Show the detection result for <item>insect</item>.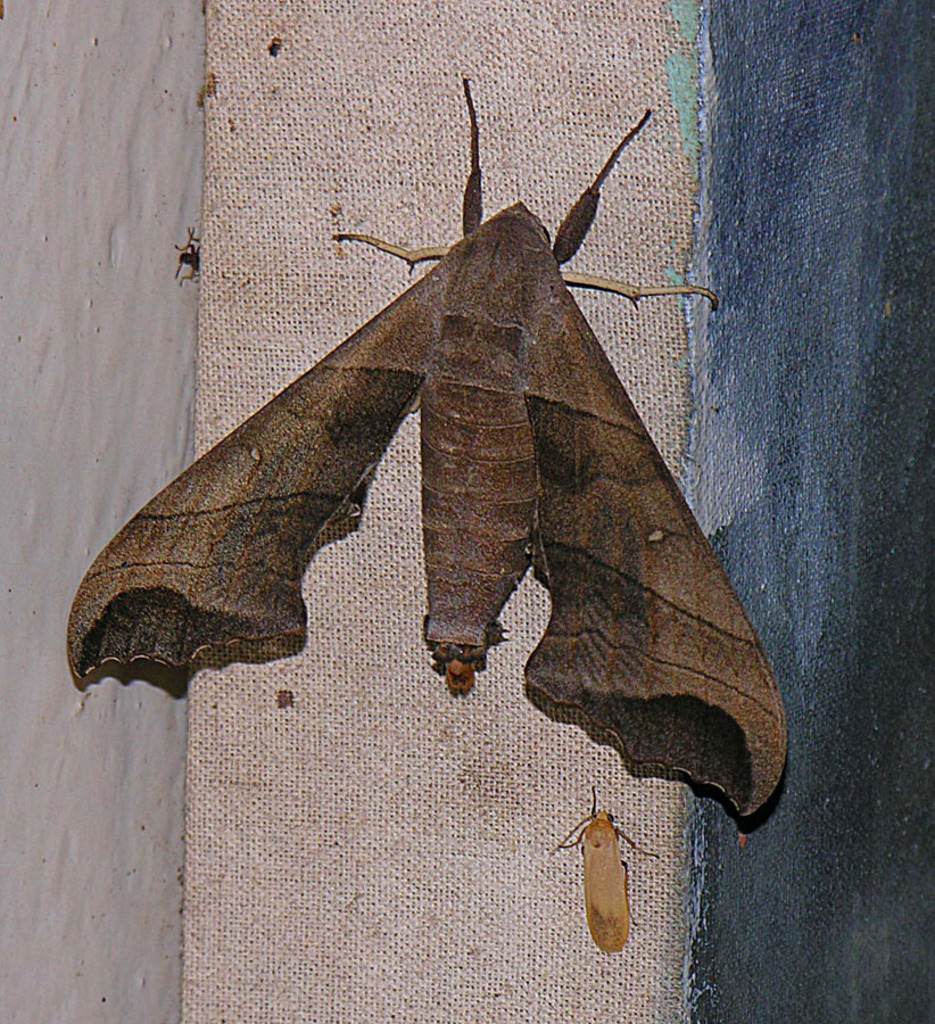
x1=77 y1=68 x2=799 y2=840.
